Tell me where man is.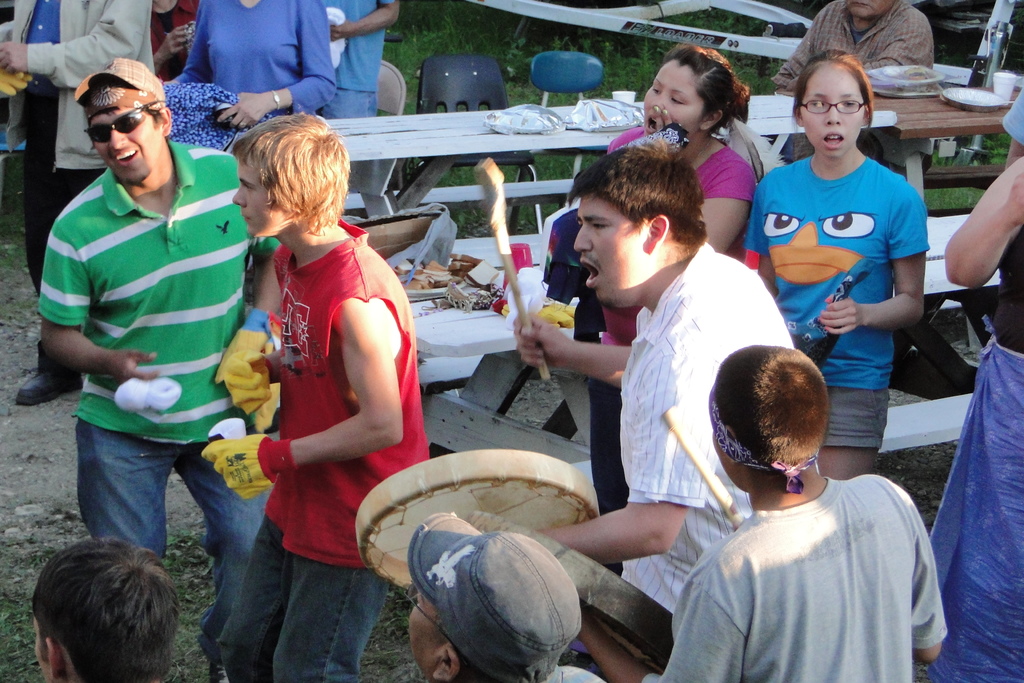
man is at x1=404 y1=516 x2=605 y2=682.
